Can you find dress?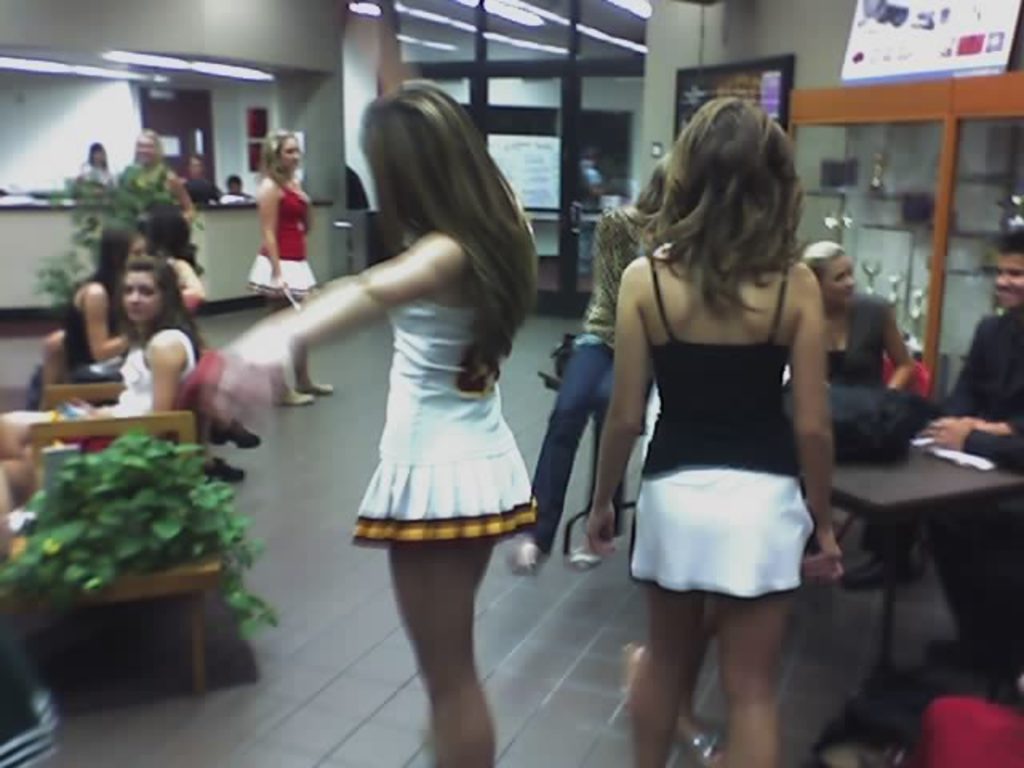
Yes, bounding box: box=[630, 253, 816, 598].
